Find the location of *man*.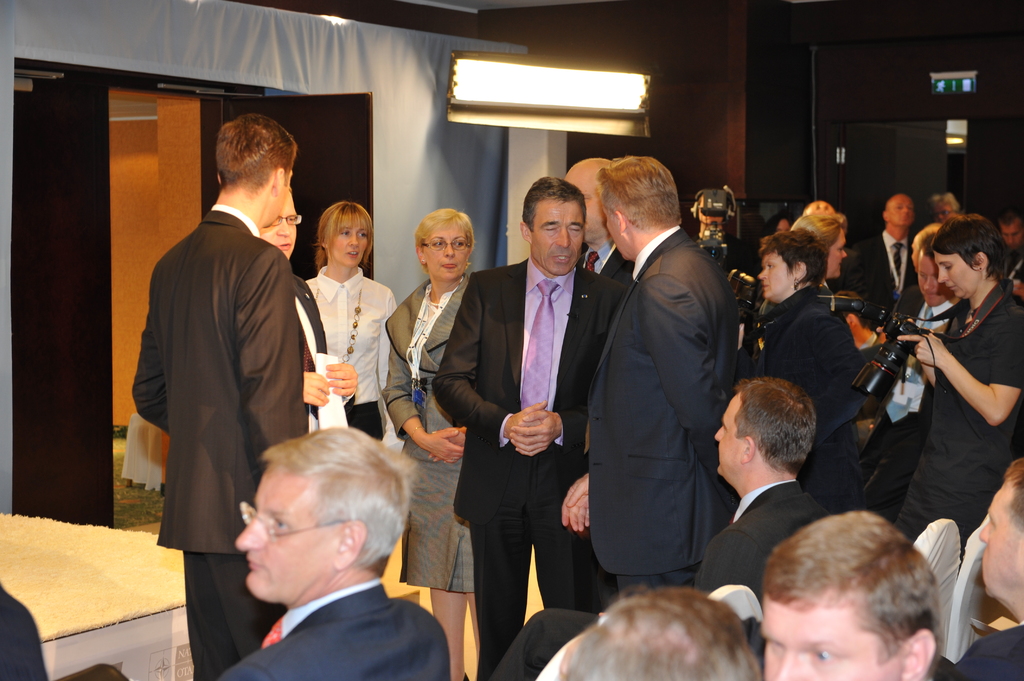
Location: pyautogui.locateOnScreen(428, 175, 624, 678).
